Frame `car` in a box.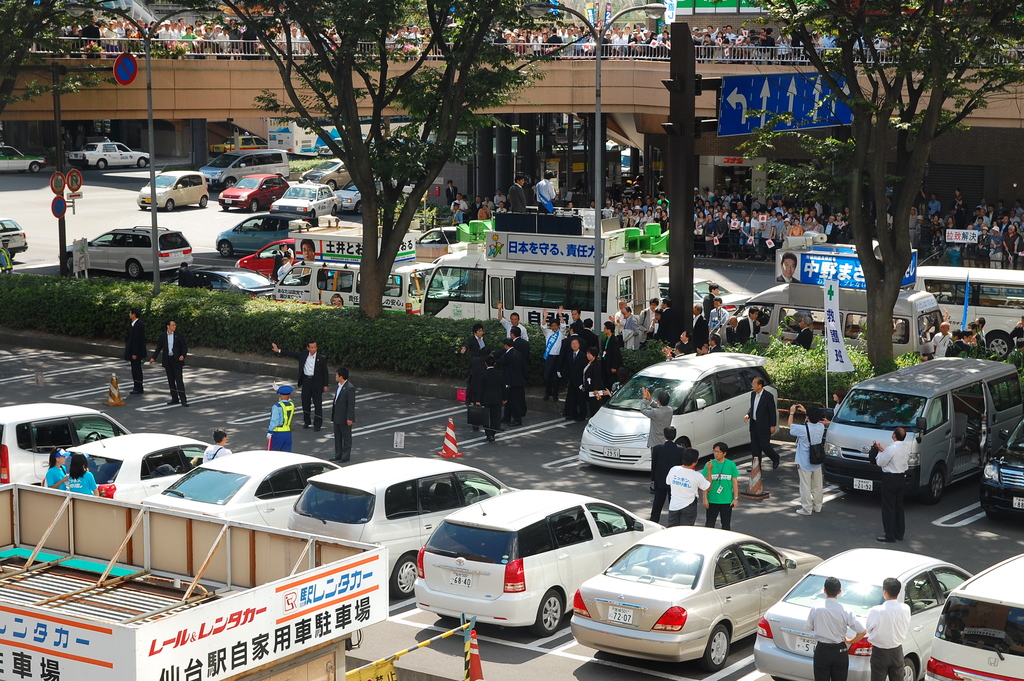
0,221,28,261.
